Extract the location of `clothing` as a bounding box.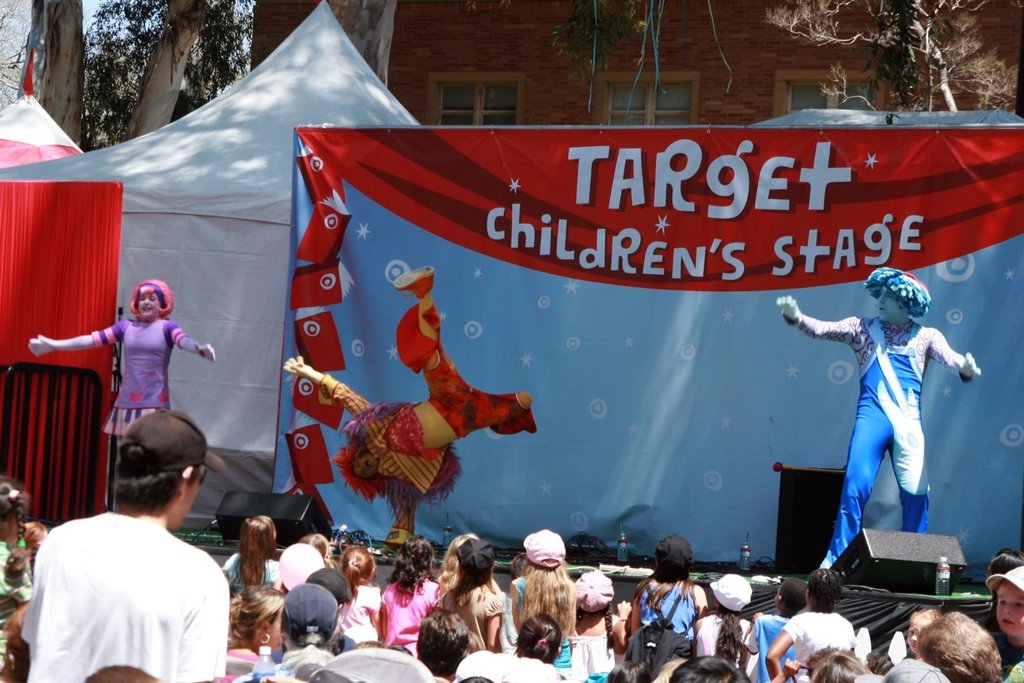
749 612 794 682.
